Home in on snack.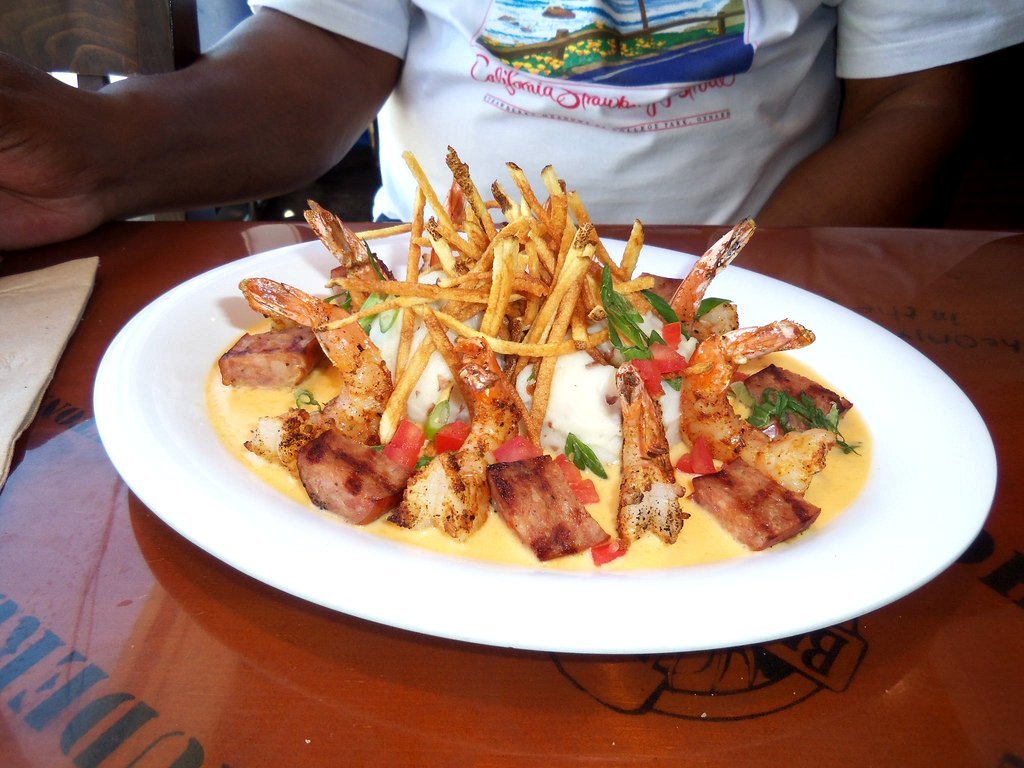
Homed in at select_region(241, 157, 849, 545).
